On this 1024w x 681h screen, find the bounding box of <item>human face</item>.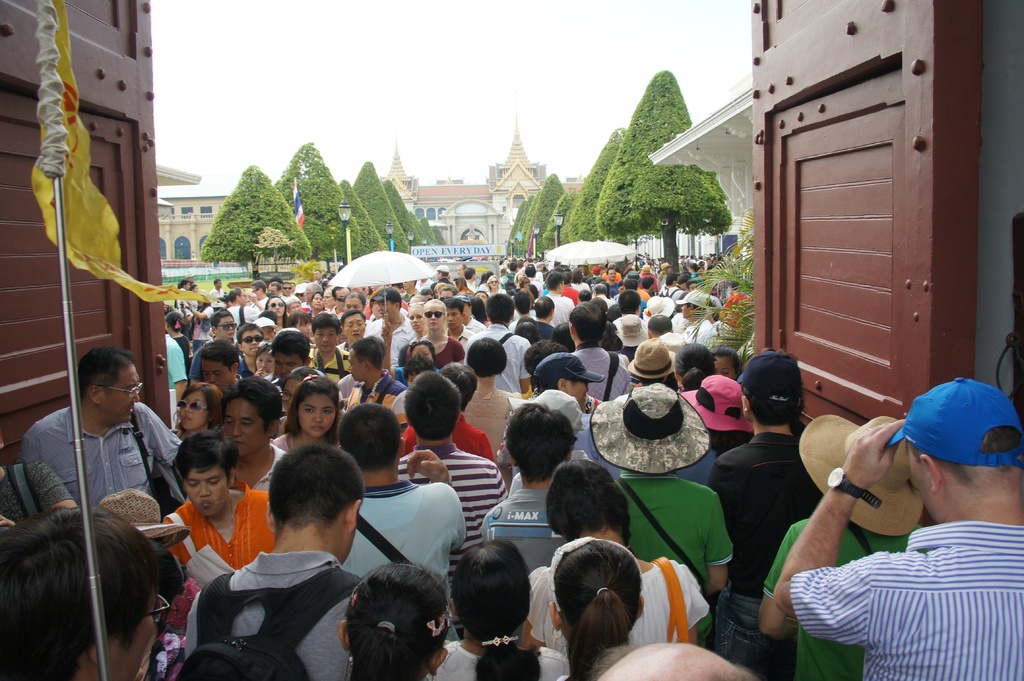
Bounding box: region(900, 445, 935, 513).
